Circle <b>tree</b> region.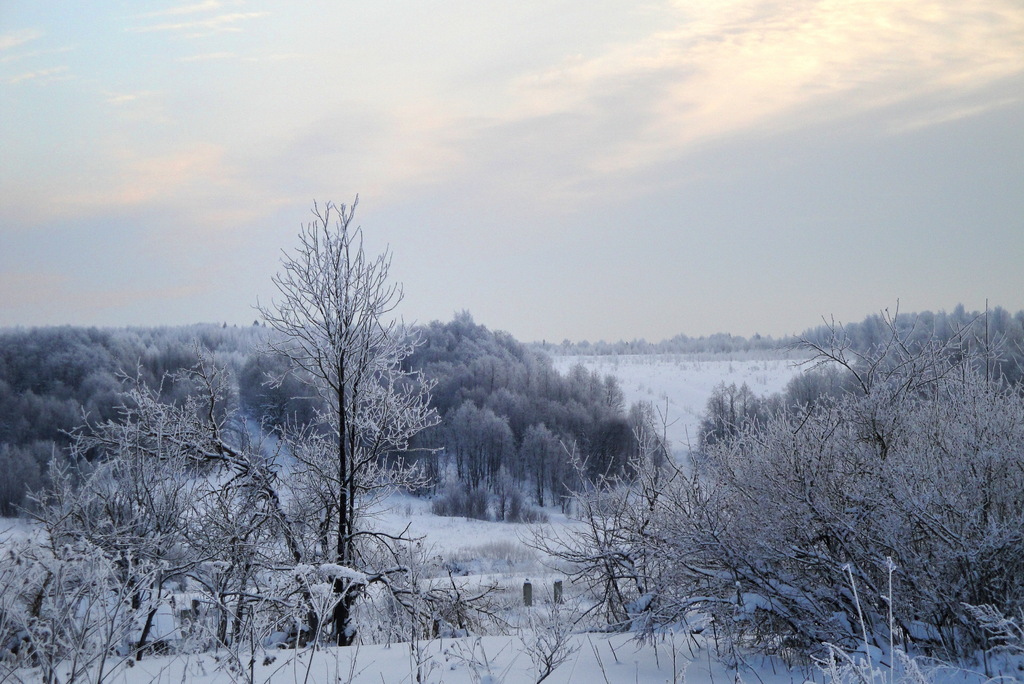
Region: (239, 305, 669, 536).
